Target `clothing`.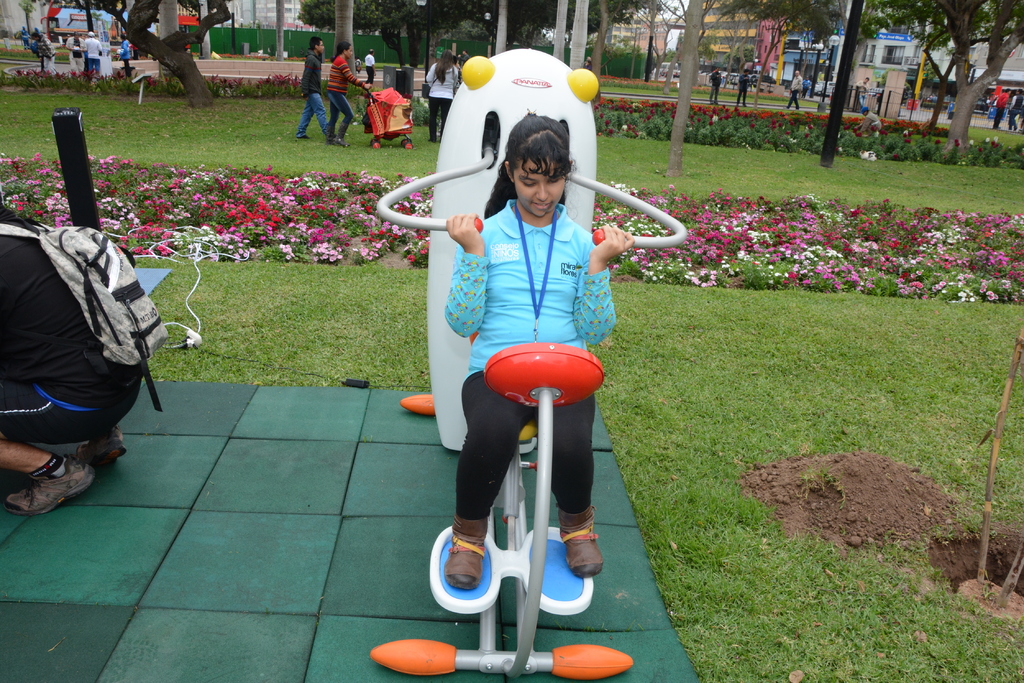
Target region: x1=1007 y1=93 x2=1023 y2=134.
